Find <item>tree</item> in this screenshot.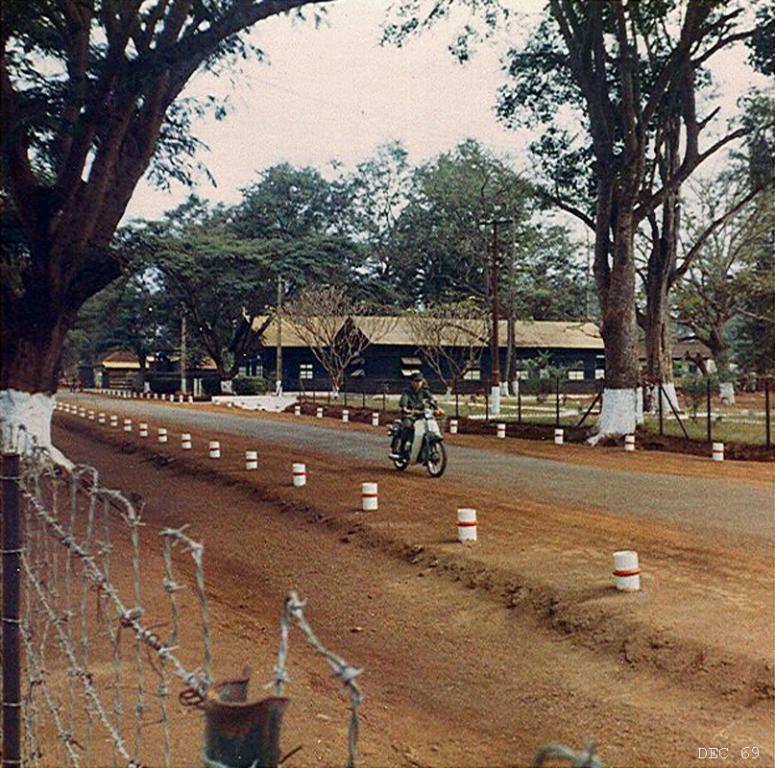
The bounding box for <item>tree</item> is bbox(63, 196, 153, 370).
